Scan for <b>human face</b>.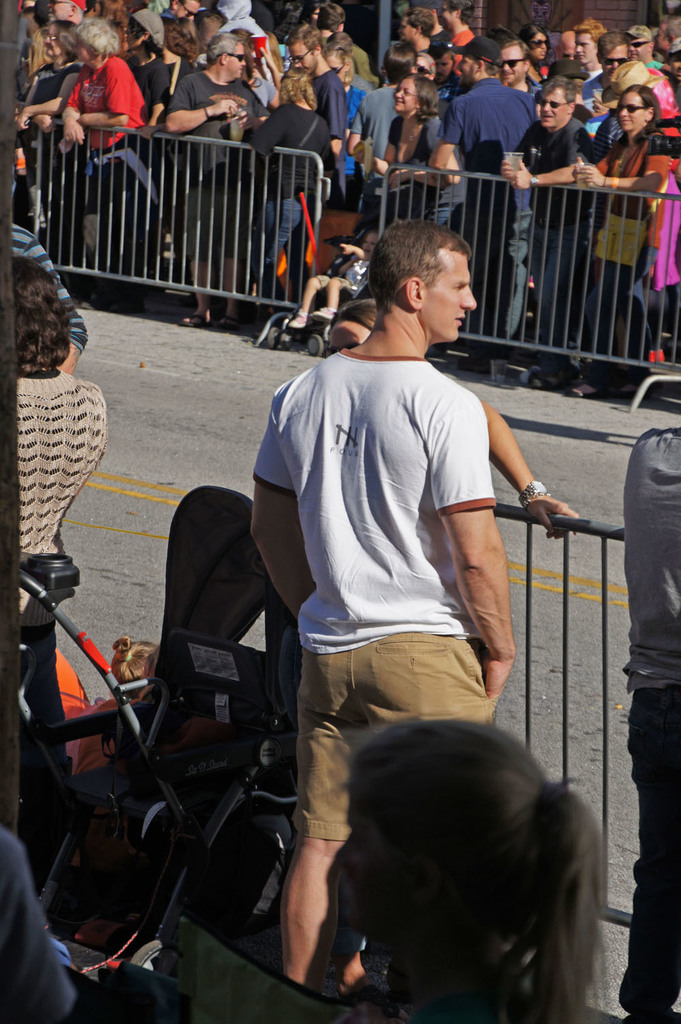
Scan result: <bbox>503, 46, 522, 76</bbox>.
